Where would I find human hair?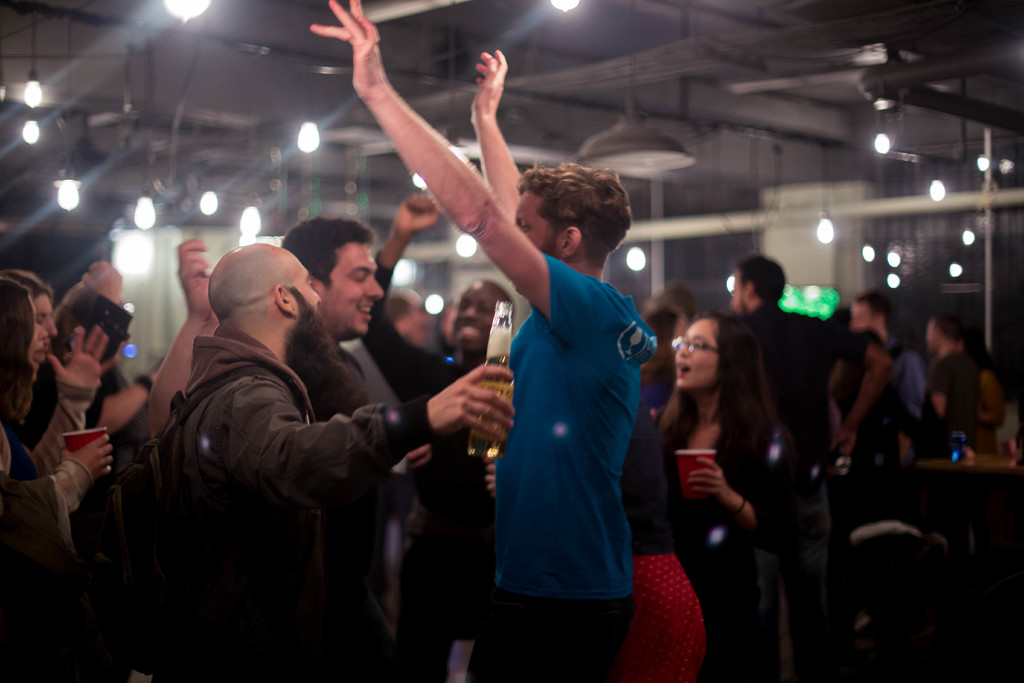
At x1=275 y1=216 x2=375 y2=283.
